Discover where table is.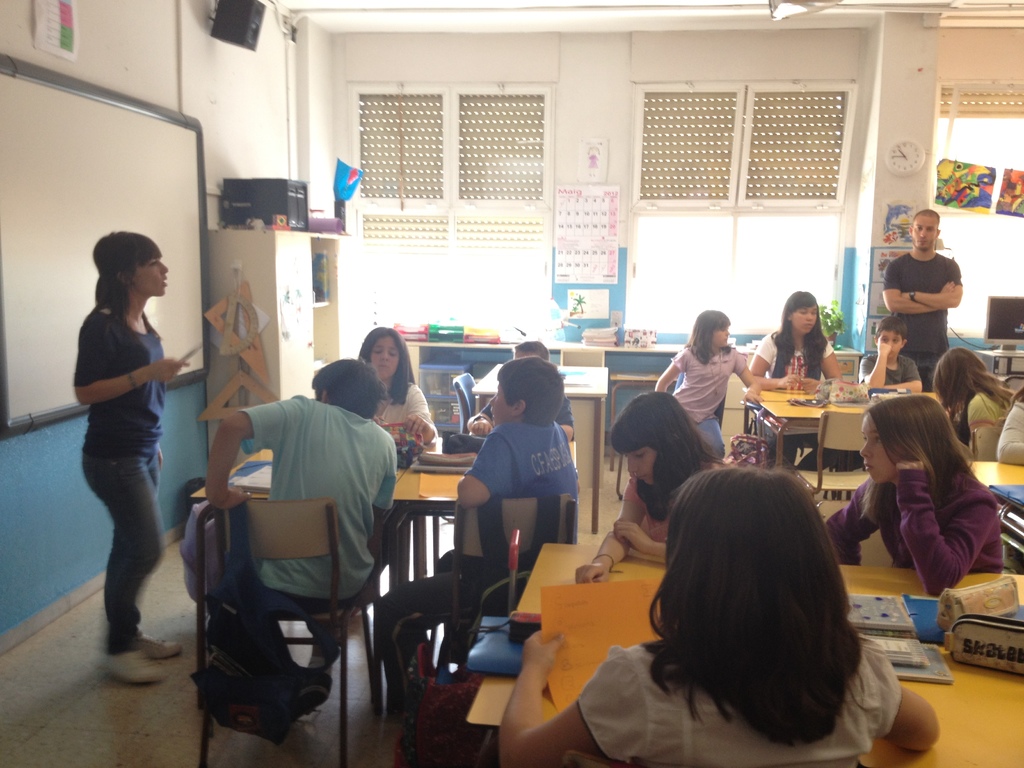
Discovered at (191,437,438,700).
